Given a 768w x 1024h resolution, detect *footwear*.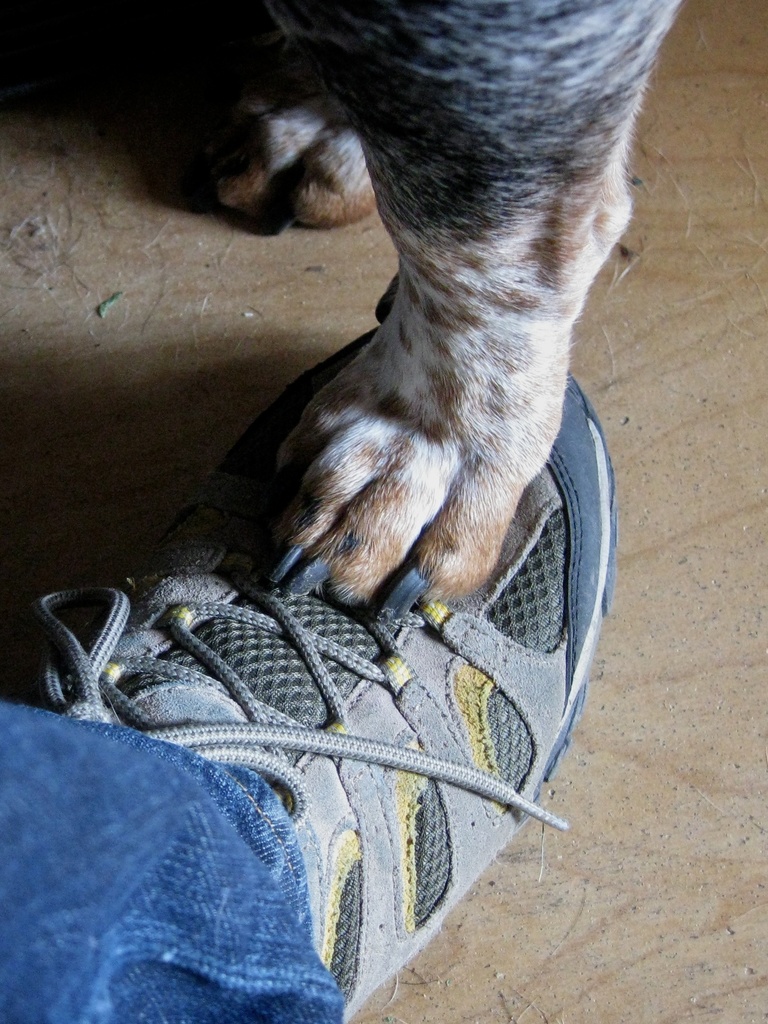
4,315,622,1023.
